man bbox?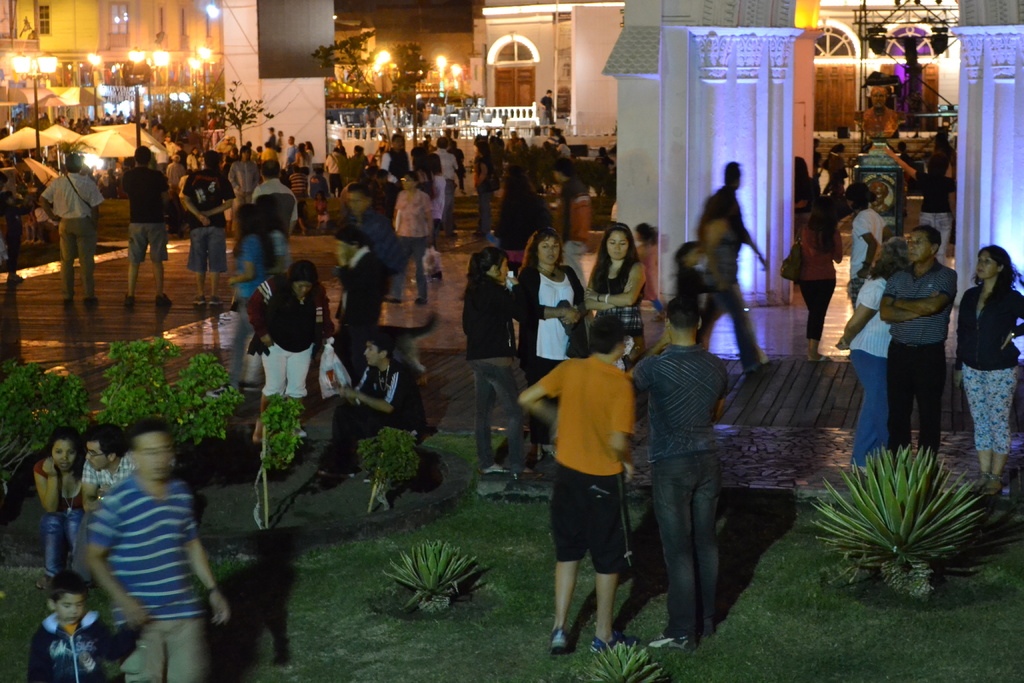
<bbox>700, 163, 785, 373</bbox>
